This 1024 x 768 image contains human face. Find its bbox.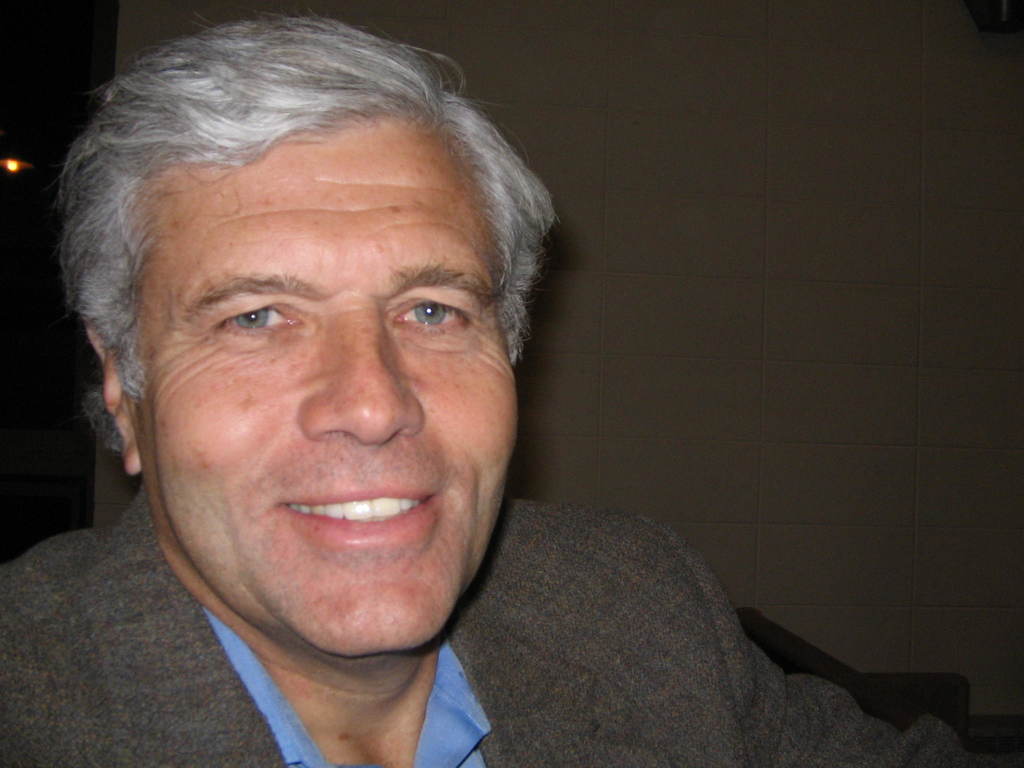
bbox=[134, 114, 523, 660].
